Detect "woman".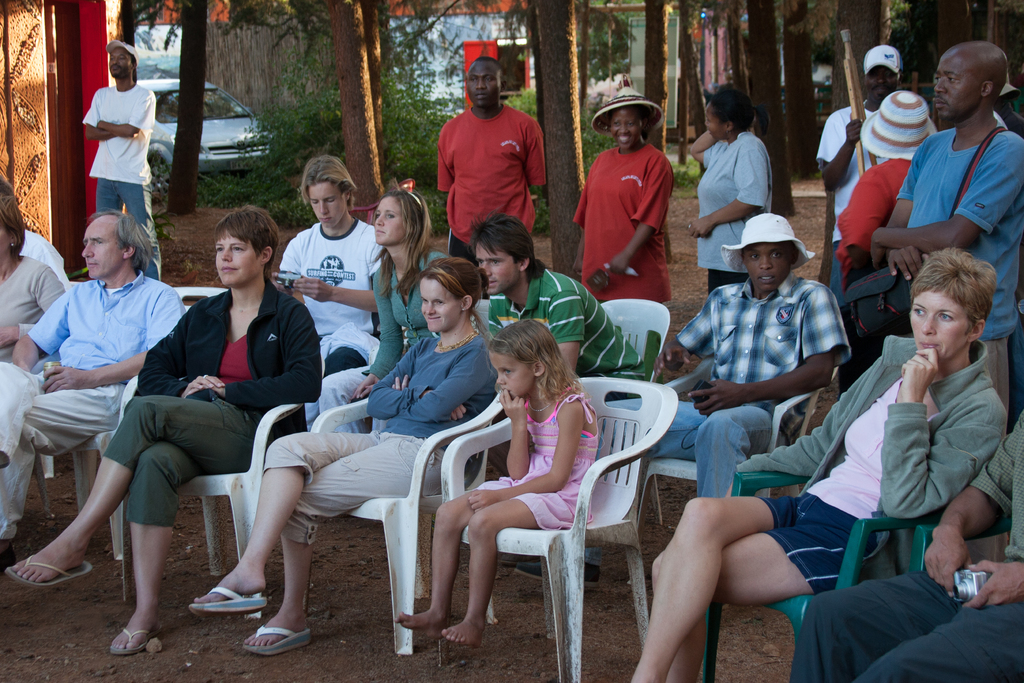
Detected at l=4, t=202, r=329, b=657.
